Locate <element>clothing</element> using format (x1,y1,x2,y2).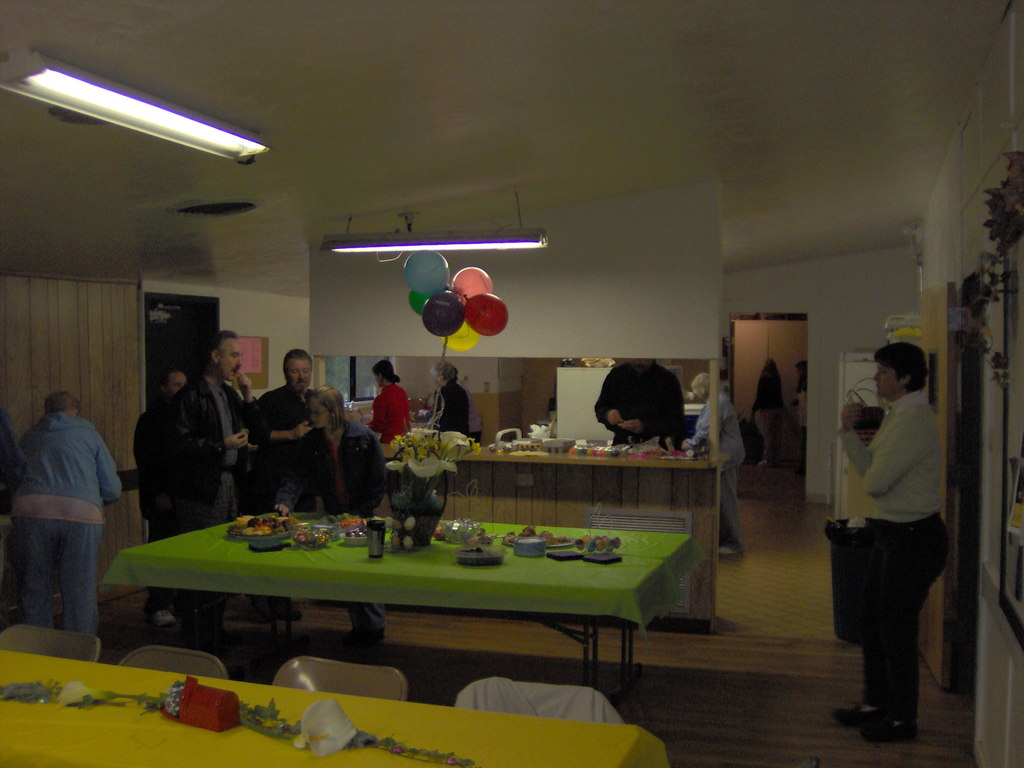
(843,387,948,744).
